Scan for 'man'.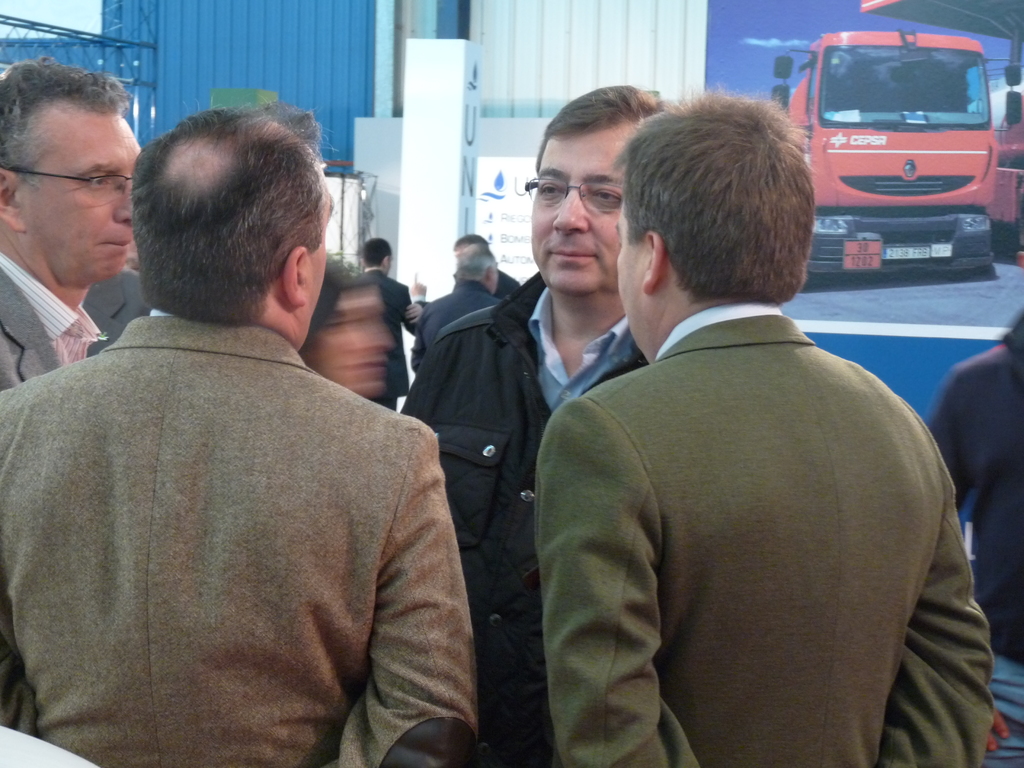
Scan result: box=[401, 83, 665, 767].
